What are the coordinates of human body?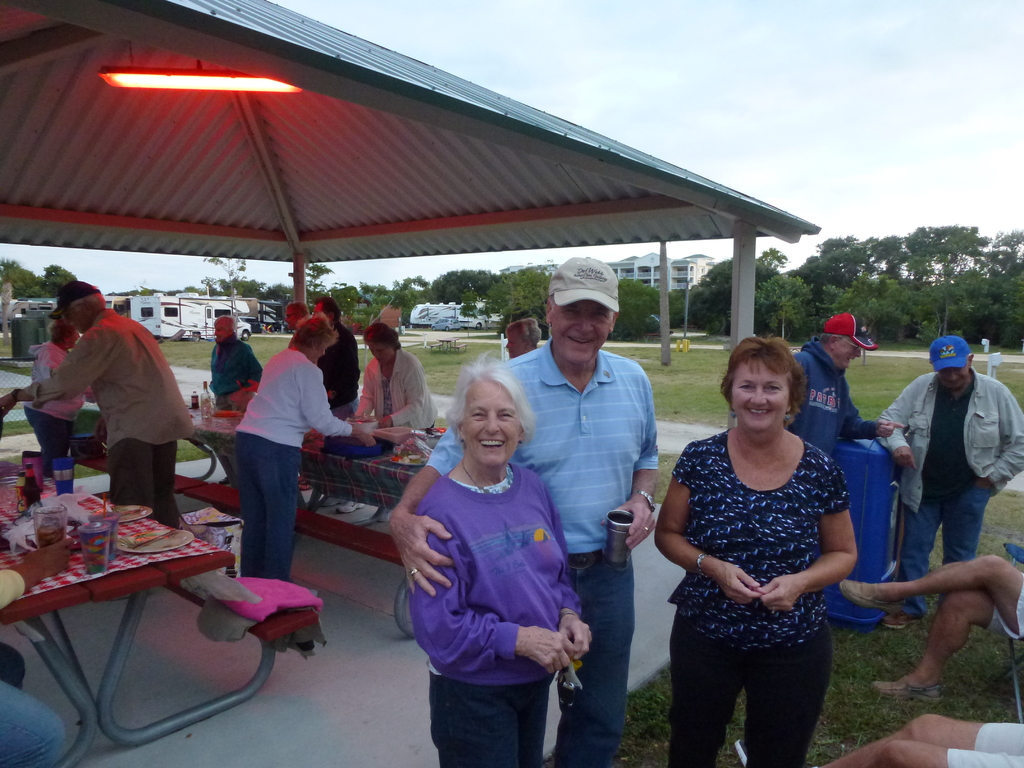
BBox(387, 257, 657, 767).
